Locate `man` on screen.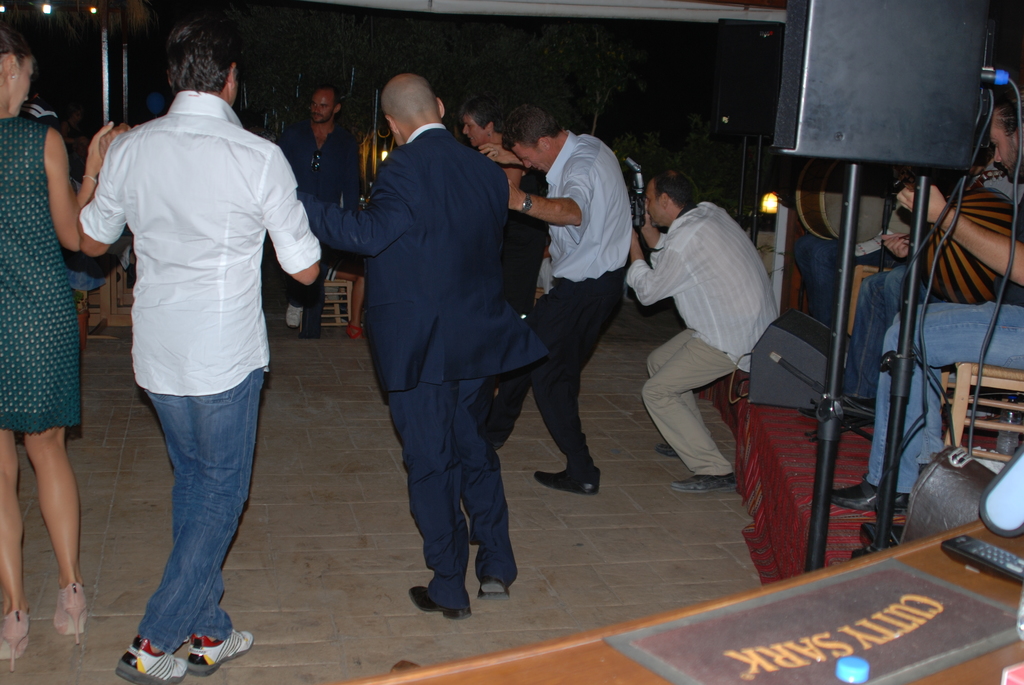
On screen at <region>77, 22, 325, 684</region>.
